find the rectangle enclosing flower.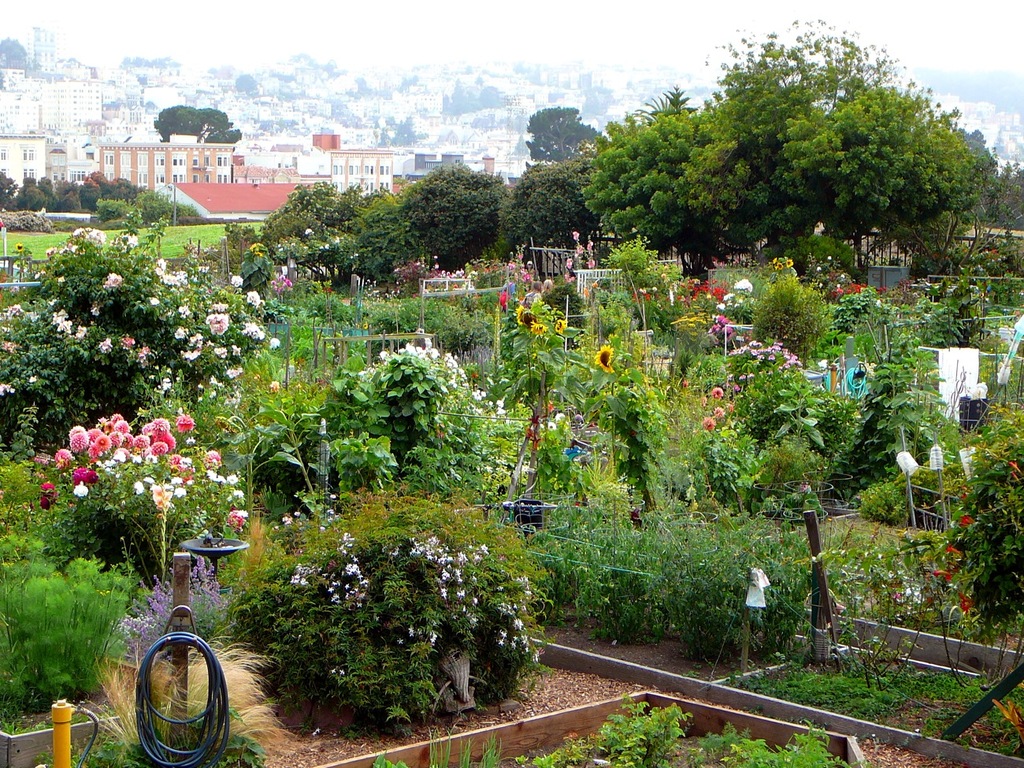
(x1=531, y1=318, x2=547, y2=334).
